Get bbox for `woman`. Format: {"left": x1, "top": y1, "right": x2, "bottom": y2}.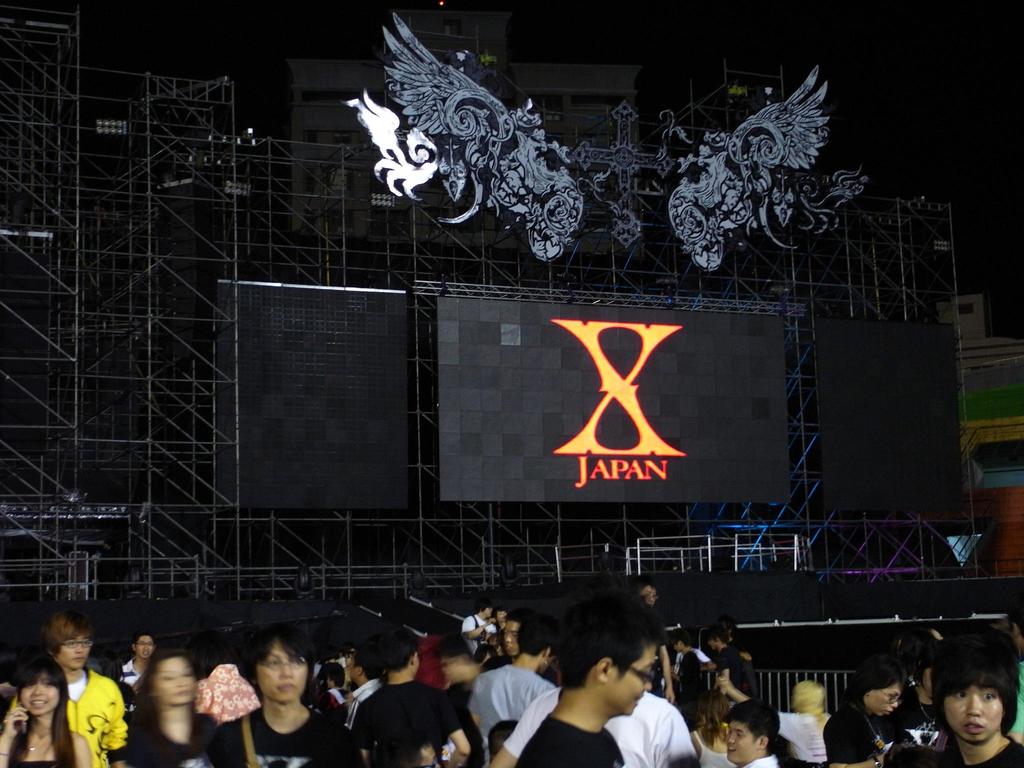
{"left": 721, "top": 673, "right": 835, "bottom": 767}.
